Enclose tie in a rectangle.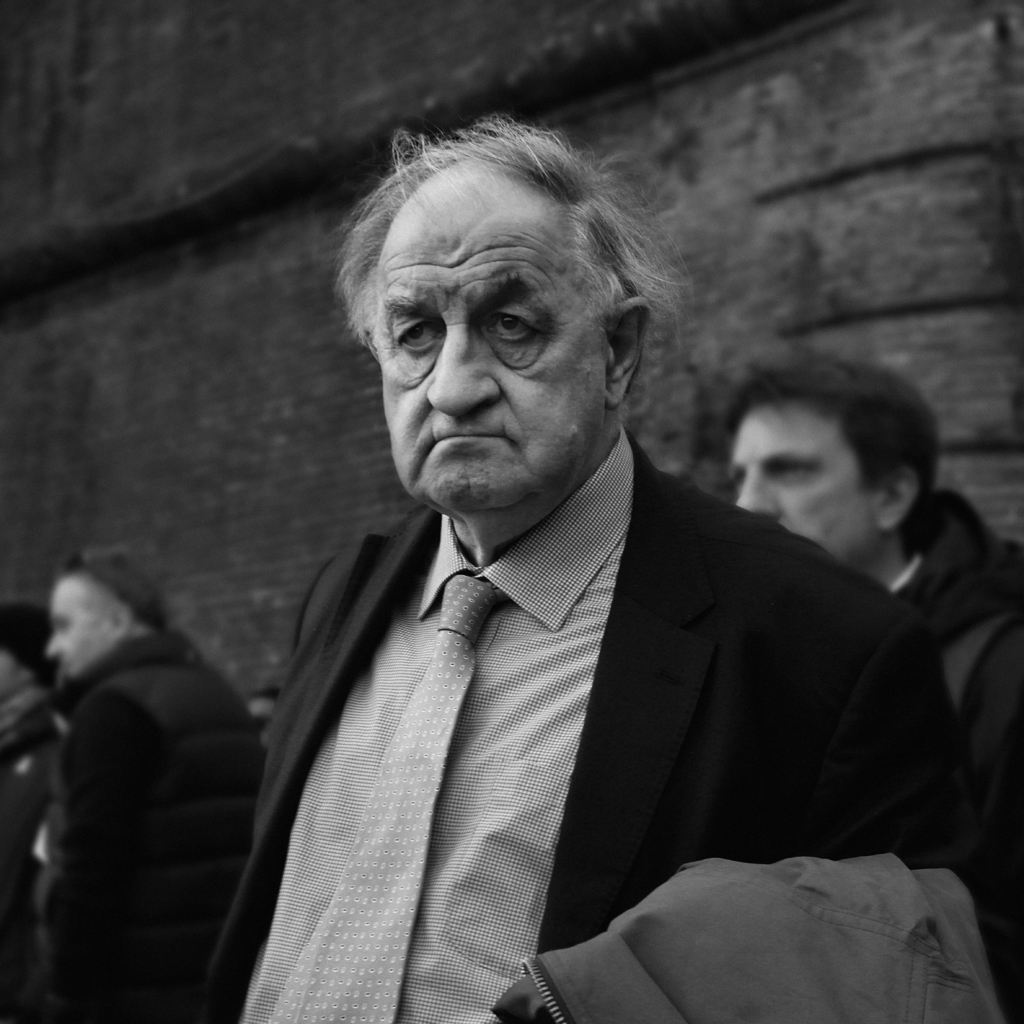
bbox=(258, 566, 521, 1021).
